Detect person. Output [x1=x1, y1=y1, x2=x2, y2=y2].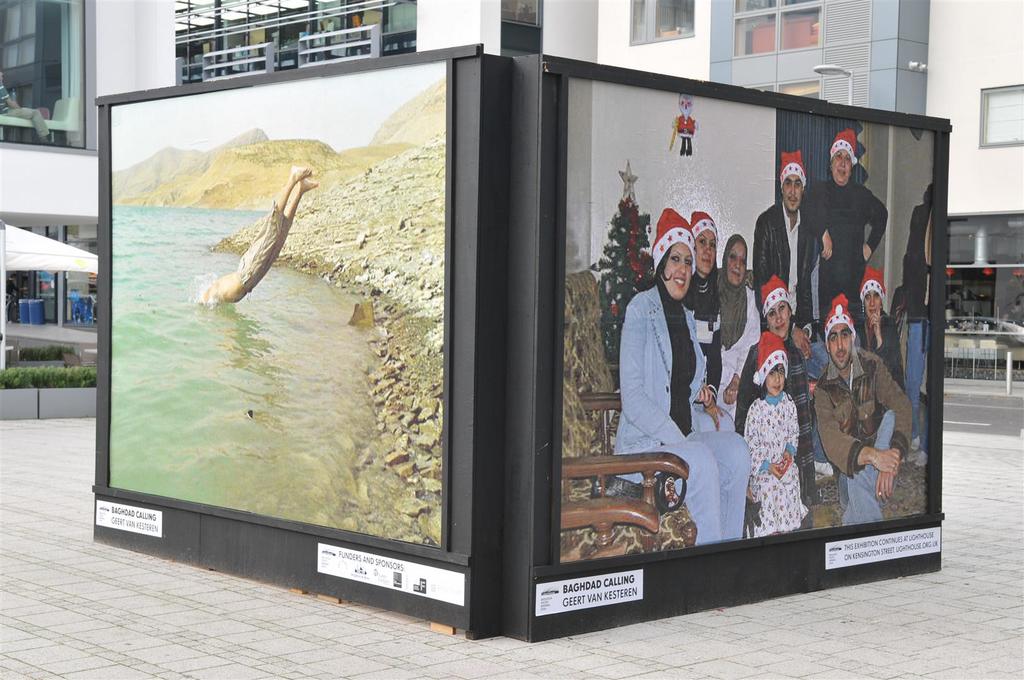
[x1=194, y1=166, x2=317, y2=303].
